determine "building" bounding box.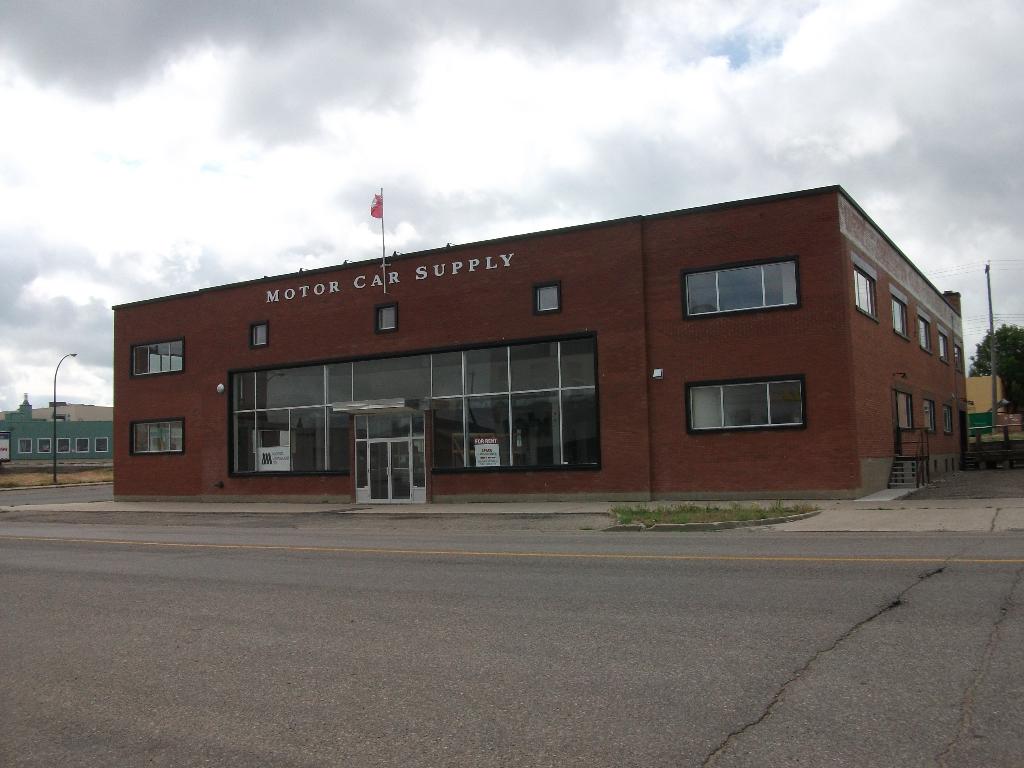
Determined: locate(108, 183, 971, 500).
